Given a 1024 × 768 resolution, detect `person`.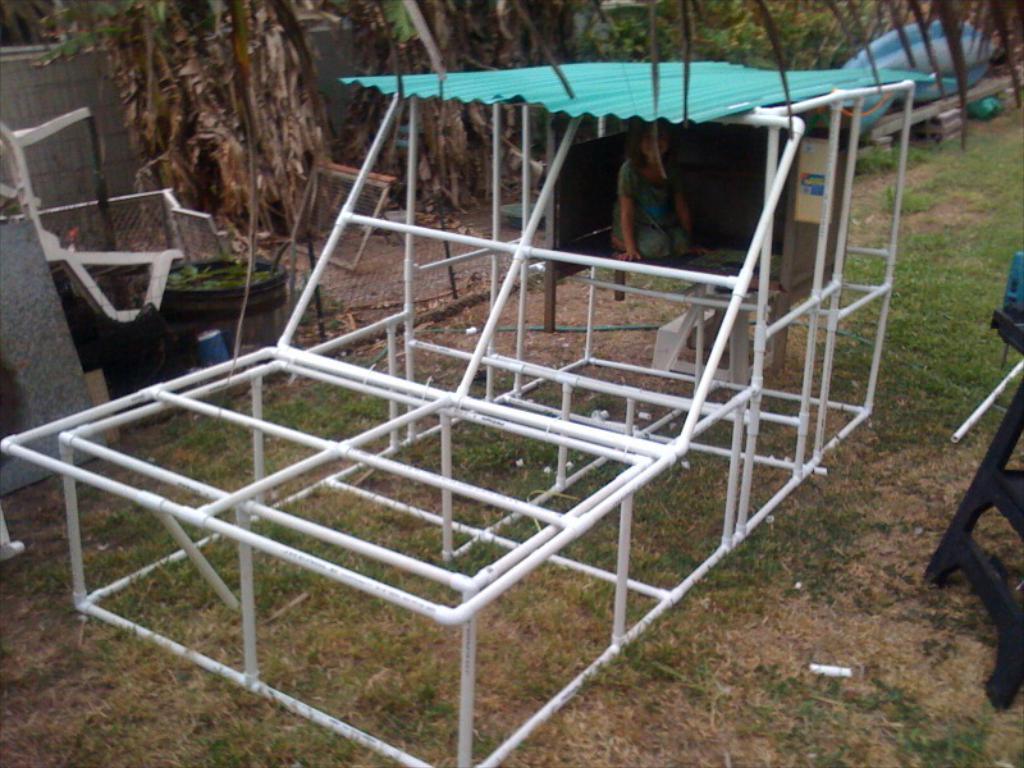
599, 101, 722, 275.
